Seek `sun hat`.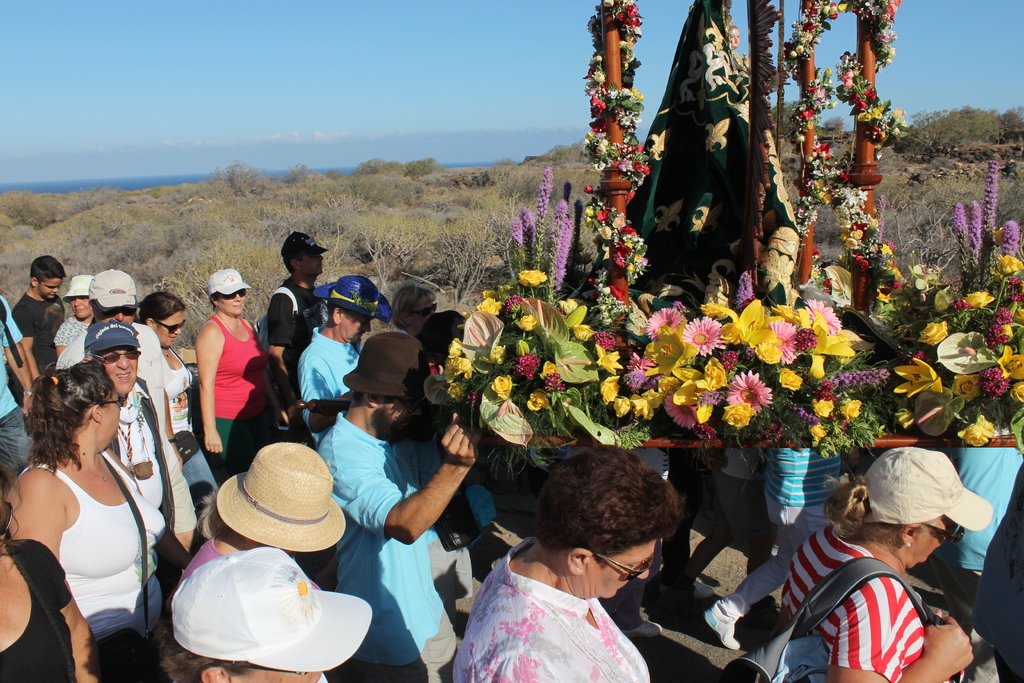
BBox(80, 320, 144, 357).
